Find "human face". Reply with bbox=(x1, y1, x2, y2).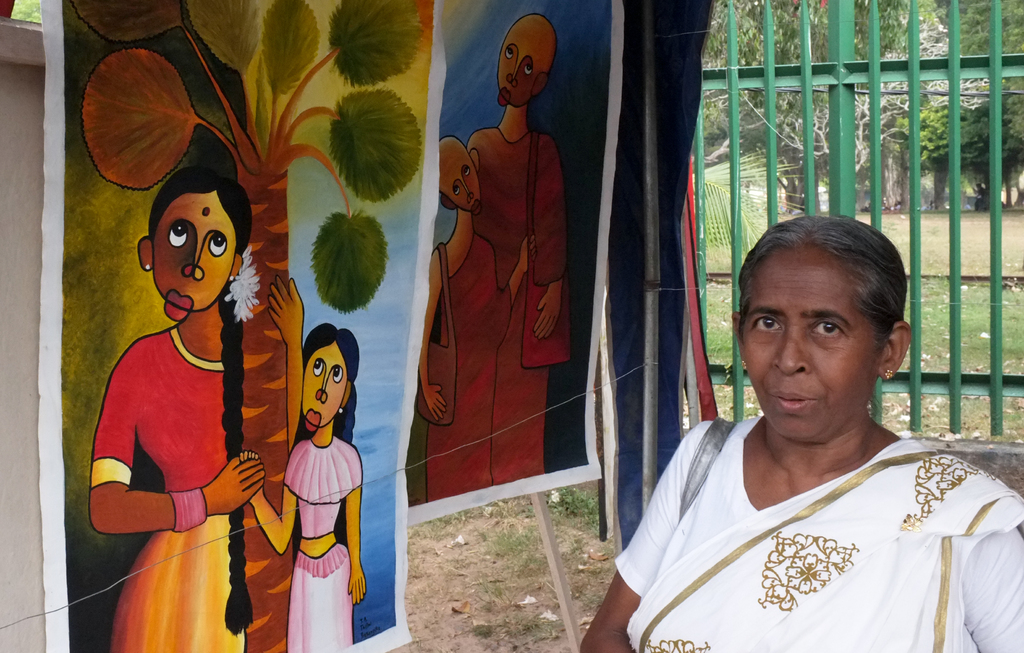
bbox=(304, 340, 346, 430).
